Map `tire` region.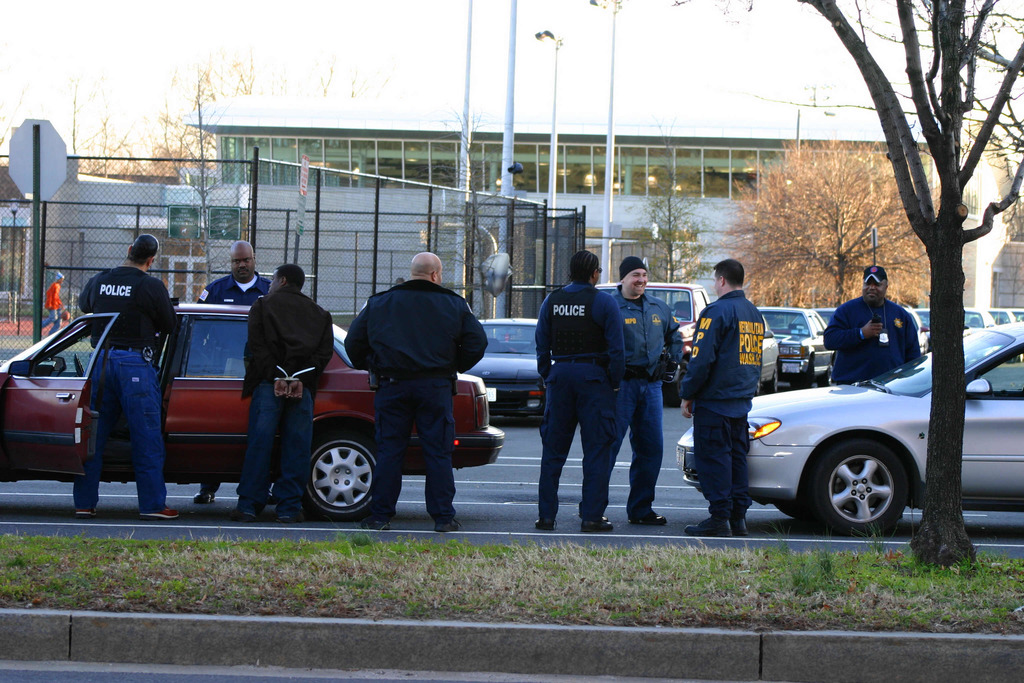
Mapped to (left=659, top=378, right=683, bottom=408).
